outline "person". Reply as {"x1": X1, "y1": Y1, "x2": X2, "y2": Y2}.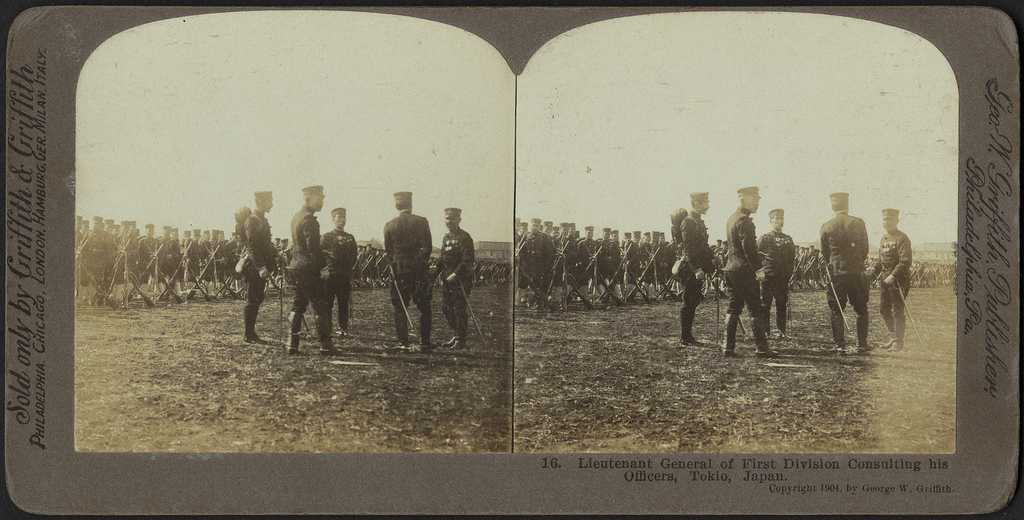
{"x1": 676, "y1": 193, "x2": 714, "y2": 336}.
